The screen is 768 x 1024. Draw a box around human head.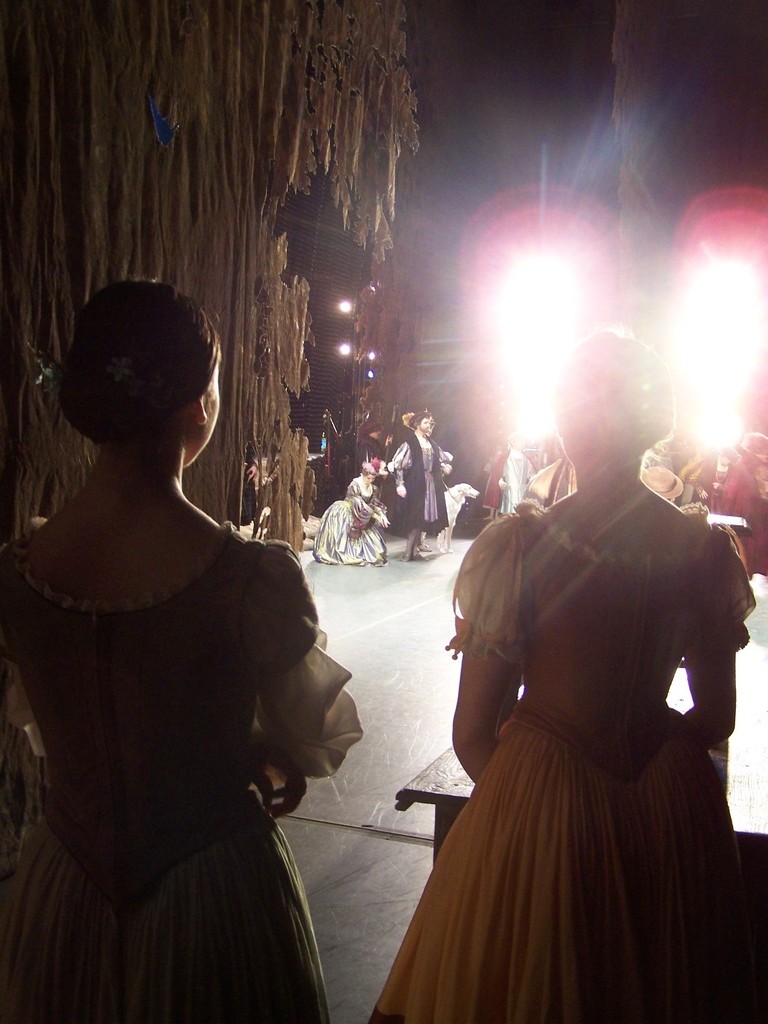
(359, 462, 376, 487).
